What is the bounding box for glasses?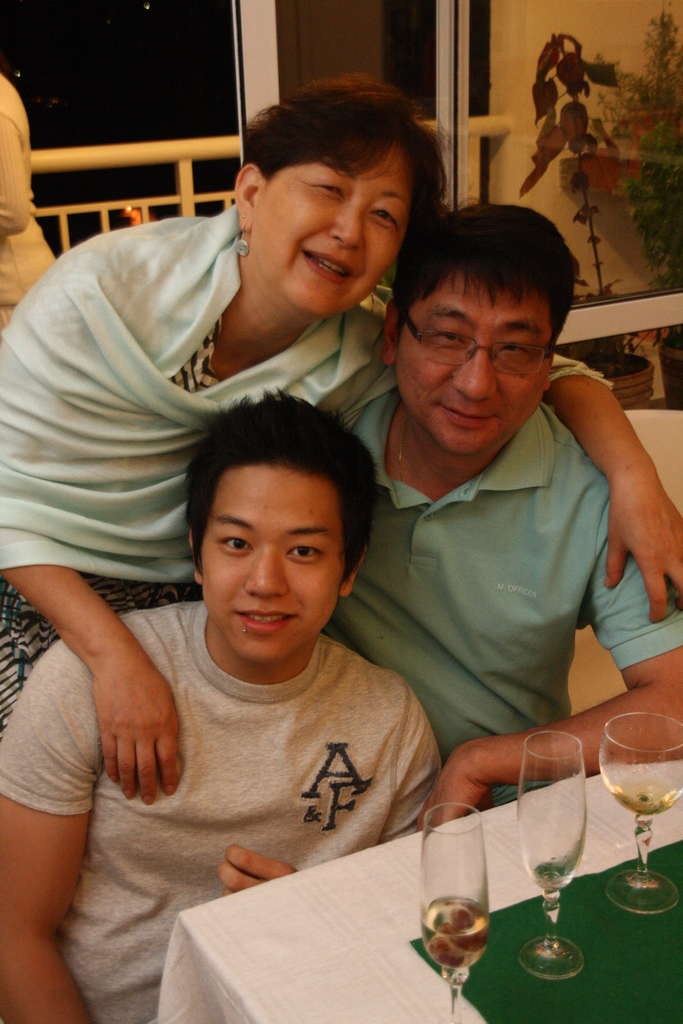
region(408, 314, 557, 372).
